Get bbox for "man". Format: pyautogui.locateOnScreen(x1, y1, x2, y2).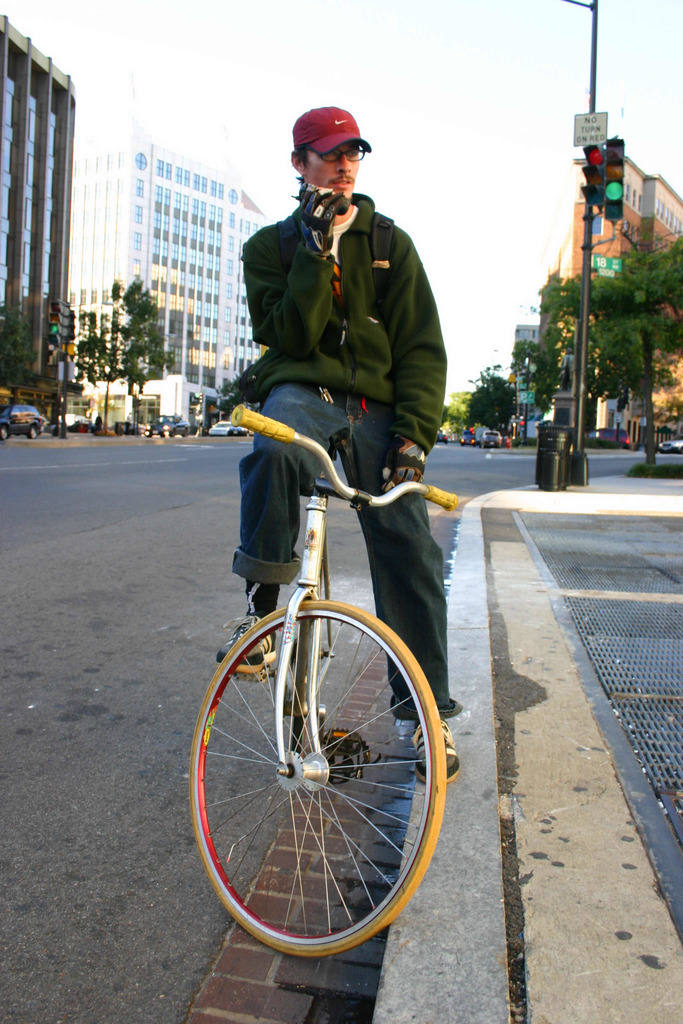
pyautogui.locateOnScreen(233, 108, 457, 603).
